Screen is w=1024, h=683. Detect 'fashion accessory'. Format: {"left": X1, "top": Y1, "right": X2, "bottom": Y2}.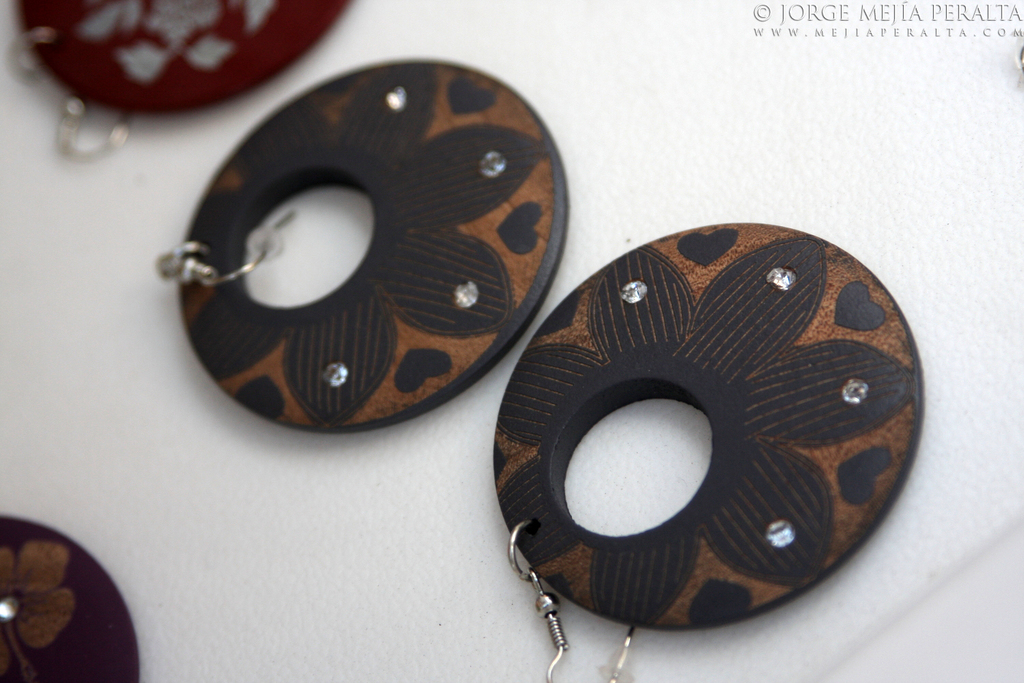
{"left": 155, "top": 57, "right": 571, "bottom": 435}.
